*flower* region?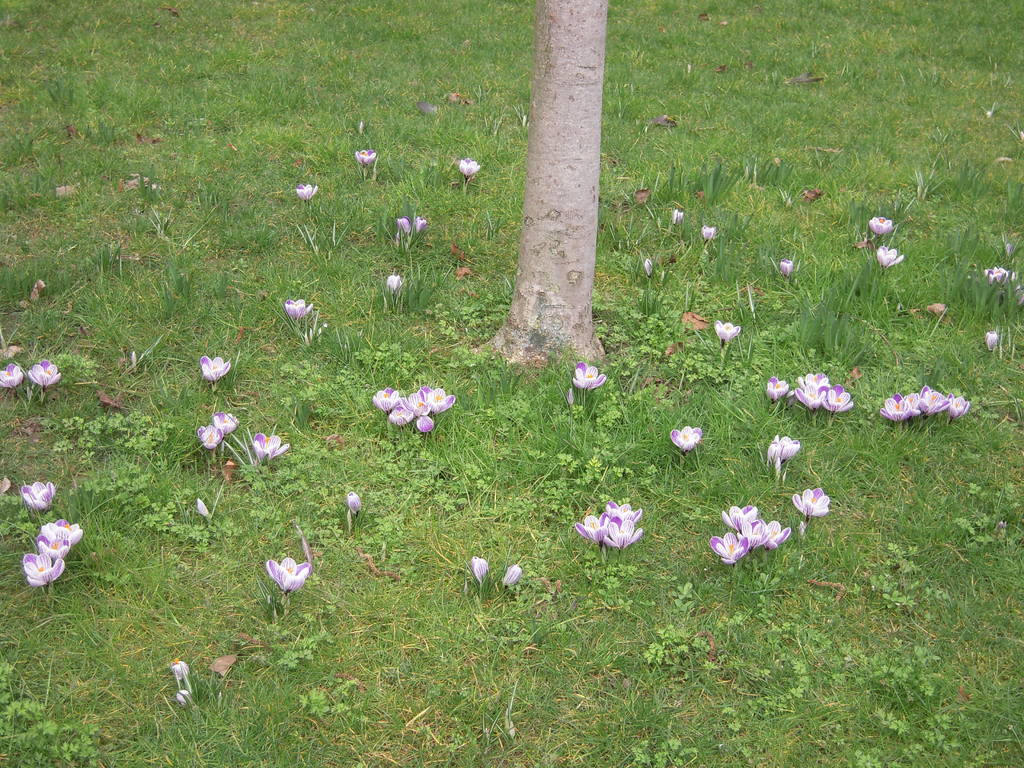
(472,556,488,580)
